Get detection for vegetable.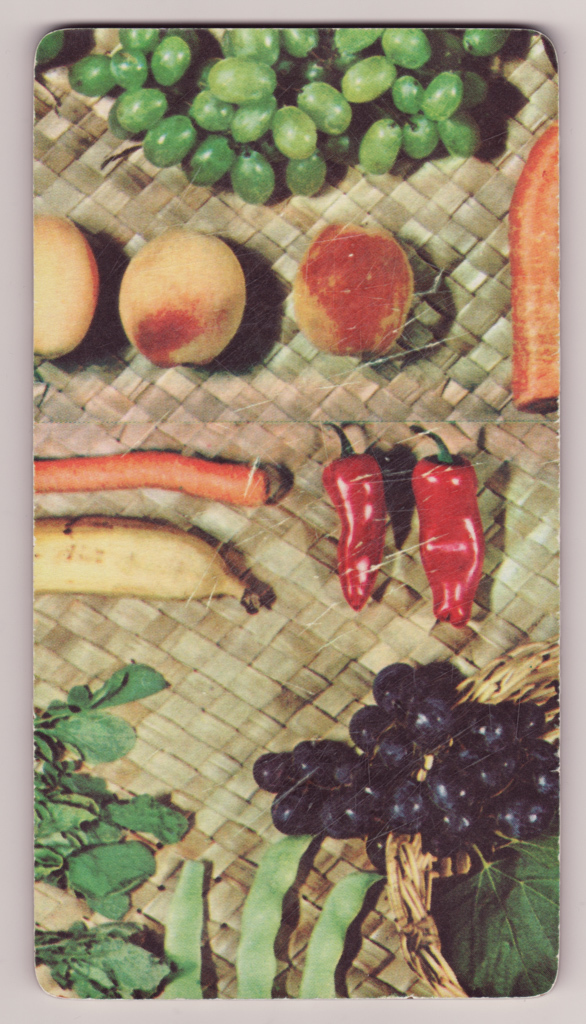
Detection: 26 450 290 514.
